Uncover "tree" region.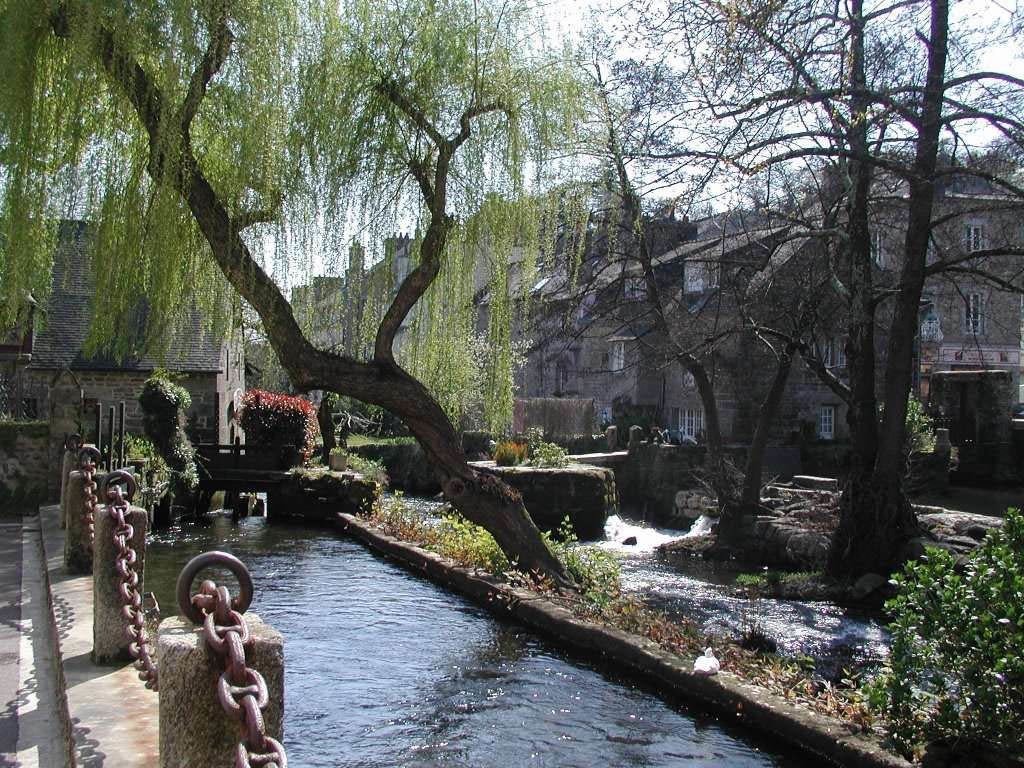
Uncovered: Rect(0, 0, 658, 631).
